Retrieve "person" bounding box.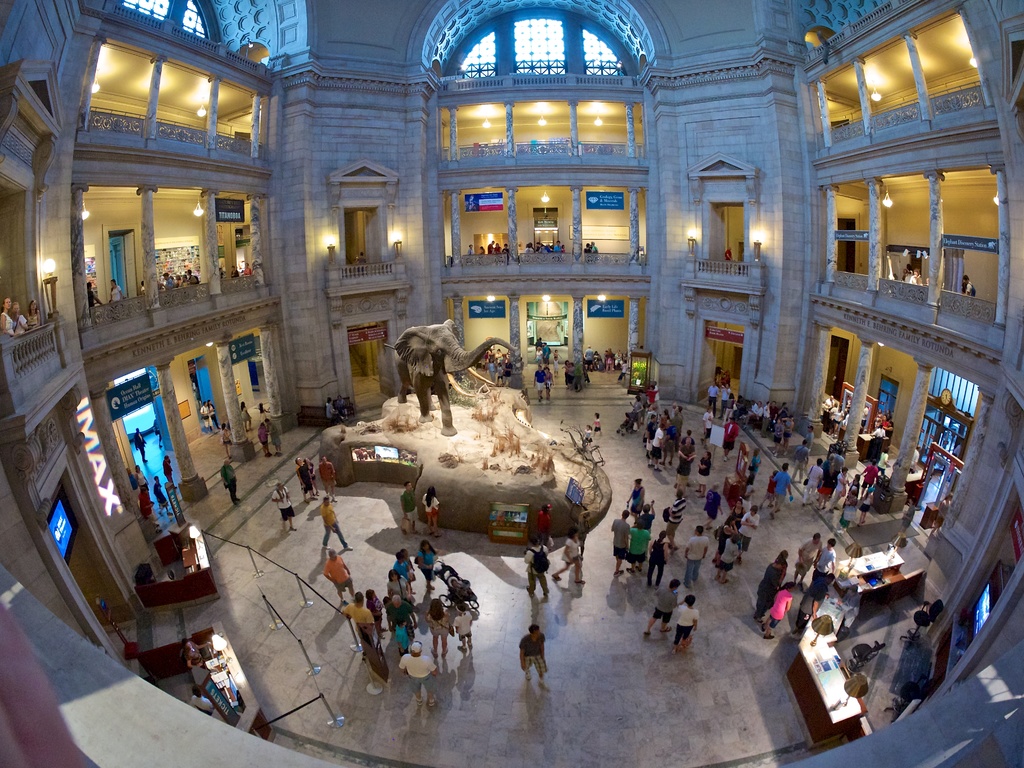
Bounding box: box(140, 268, 200, 291).
